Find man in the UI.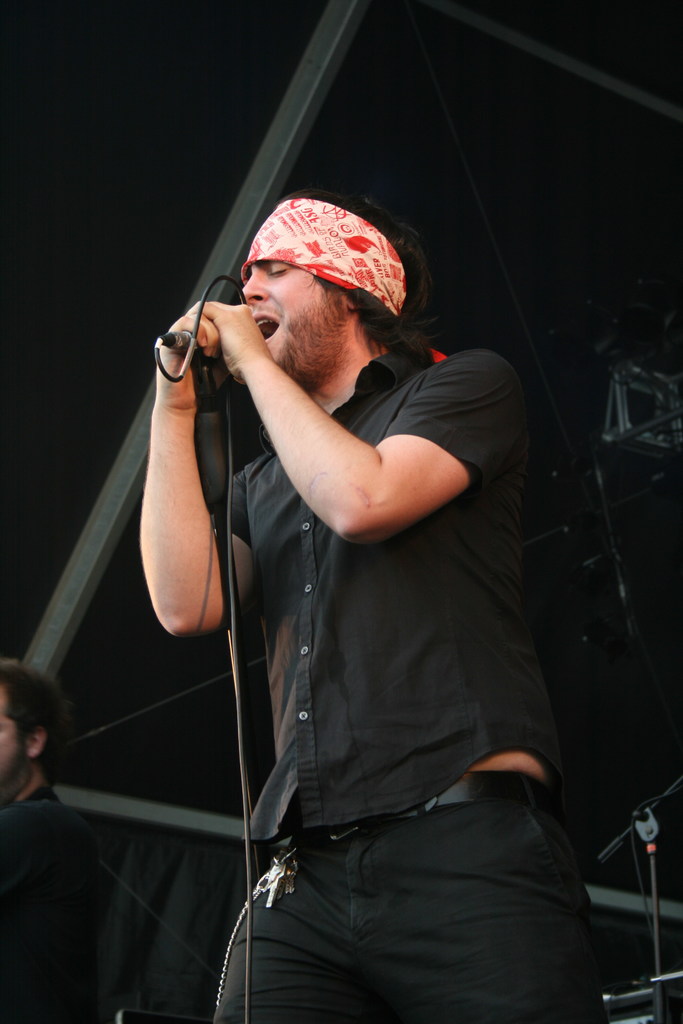
UI element at 0:659:104:1023.
